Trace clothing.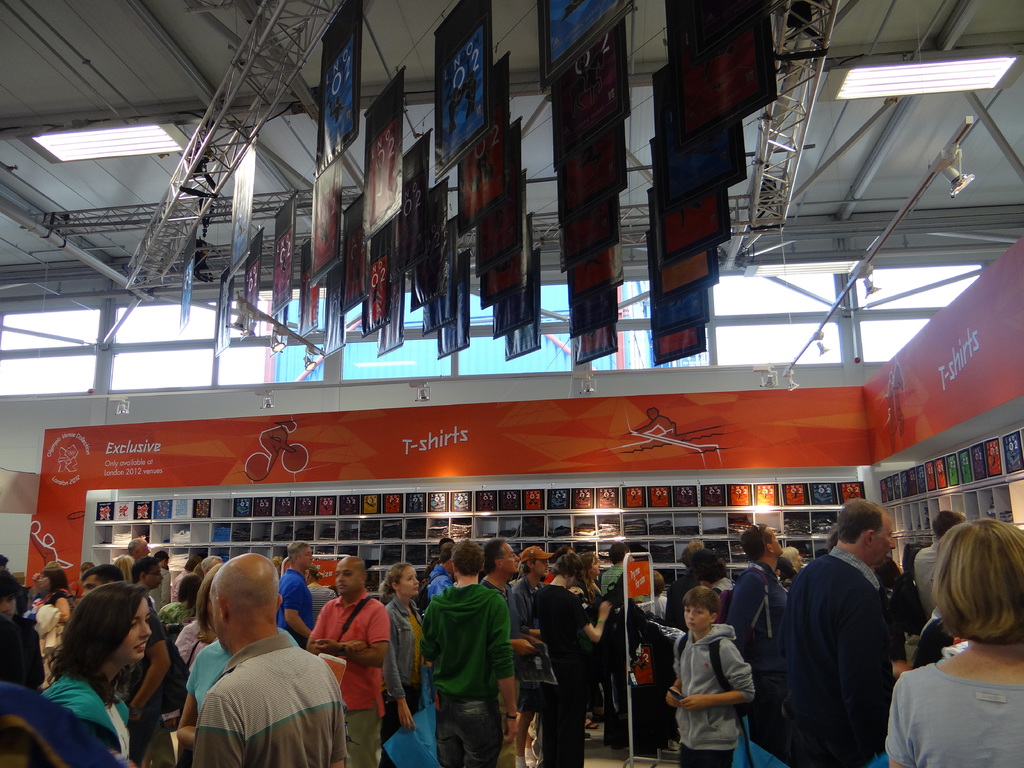
Traced to [left=665, top=564, right=698, bottom=625].
